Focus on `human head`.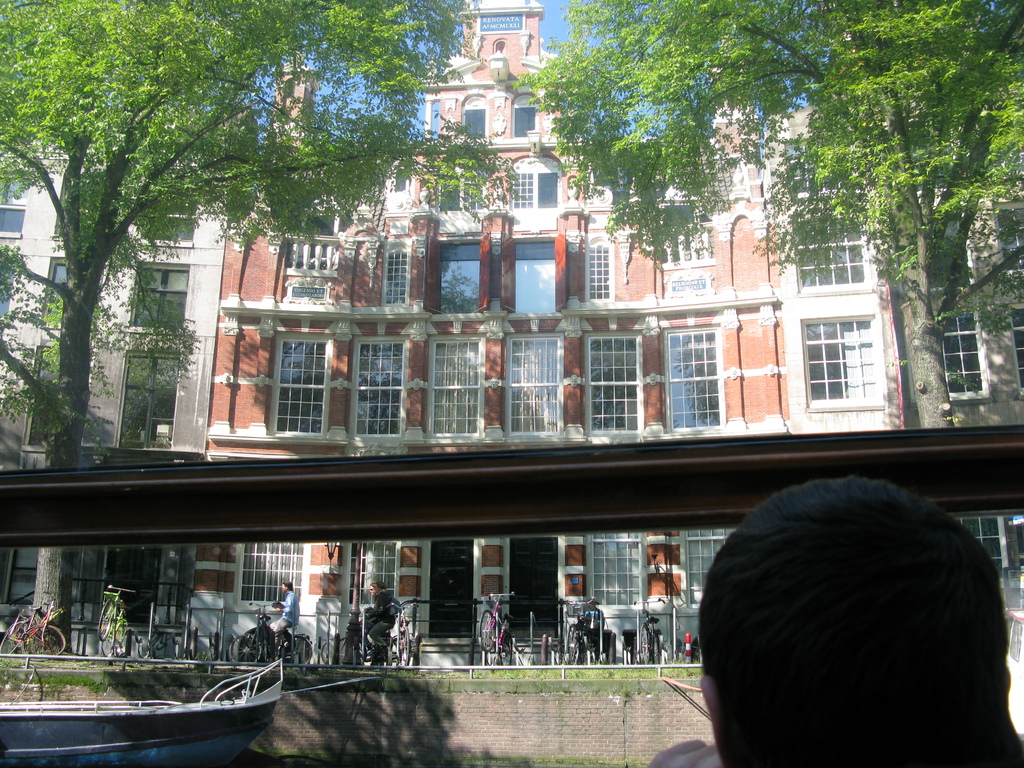
Focused at <region>662, 467, 1022, 767</region>.
